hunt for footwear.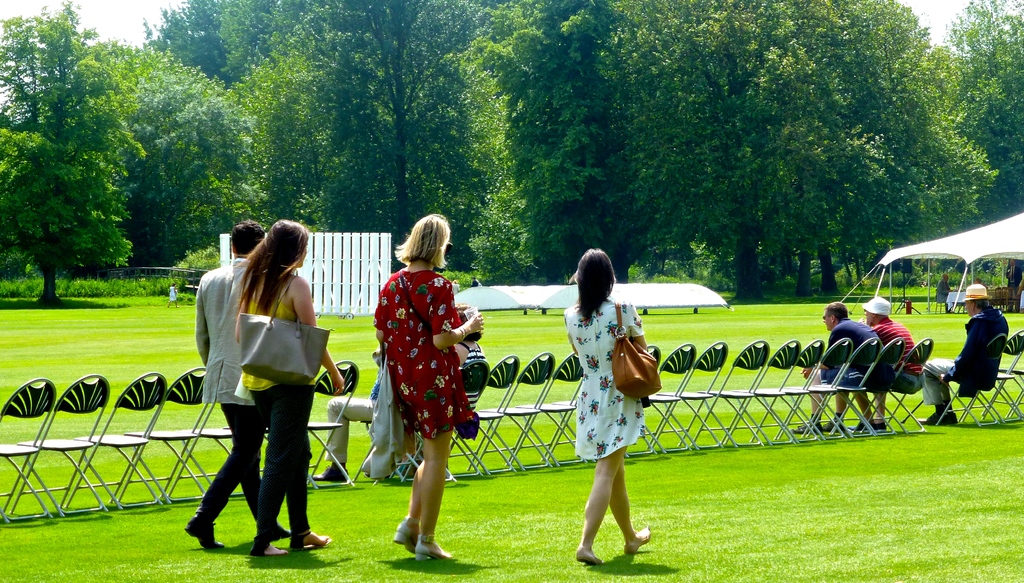
Hunted down at locate(574, 545, 598, 567).
